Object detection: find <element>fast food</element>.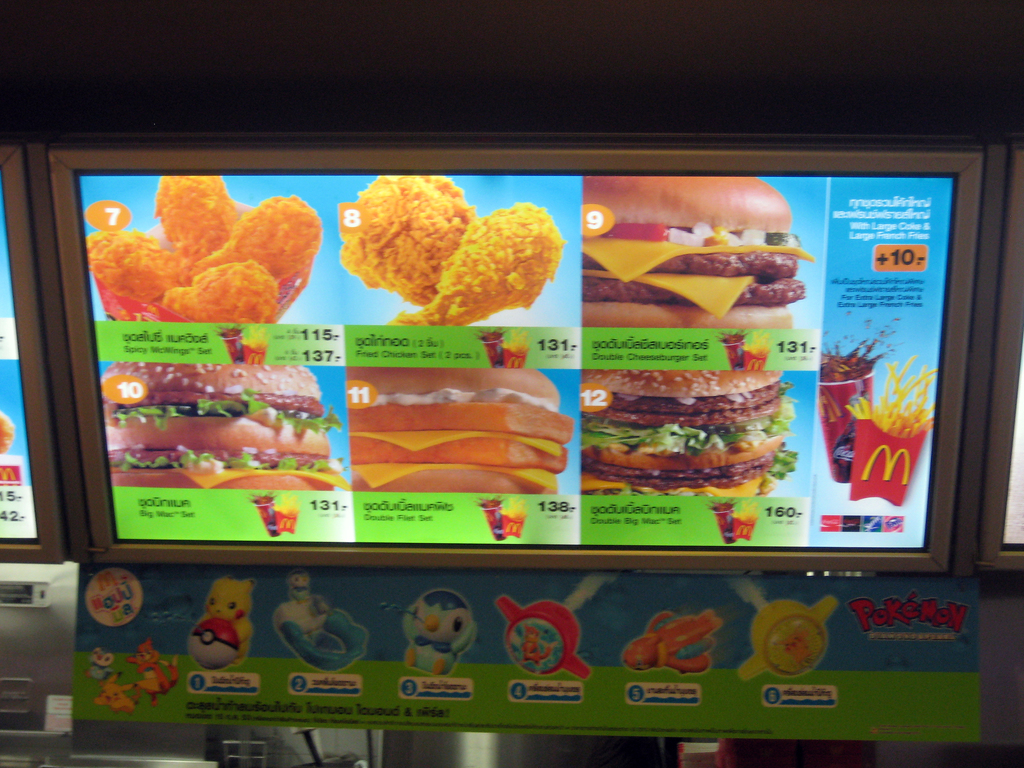
bbox(841, 351, 938, 431).
